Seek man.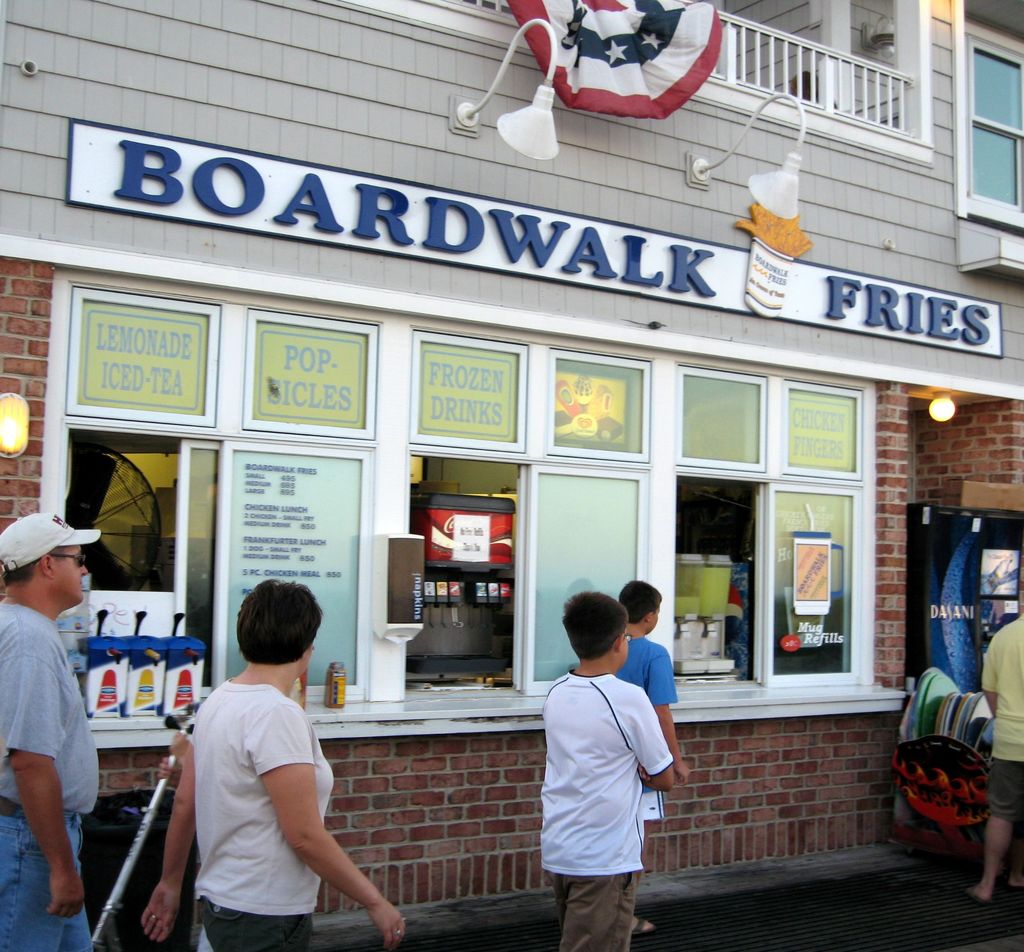
x1=0 y1=512 x2=101 y2=951.
